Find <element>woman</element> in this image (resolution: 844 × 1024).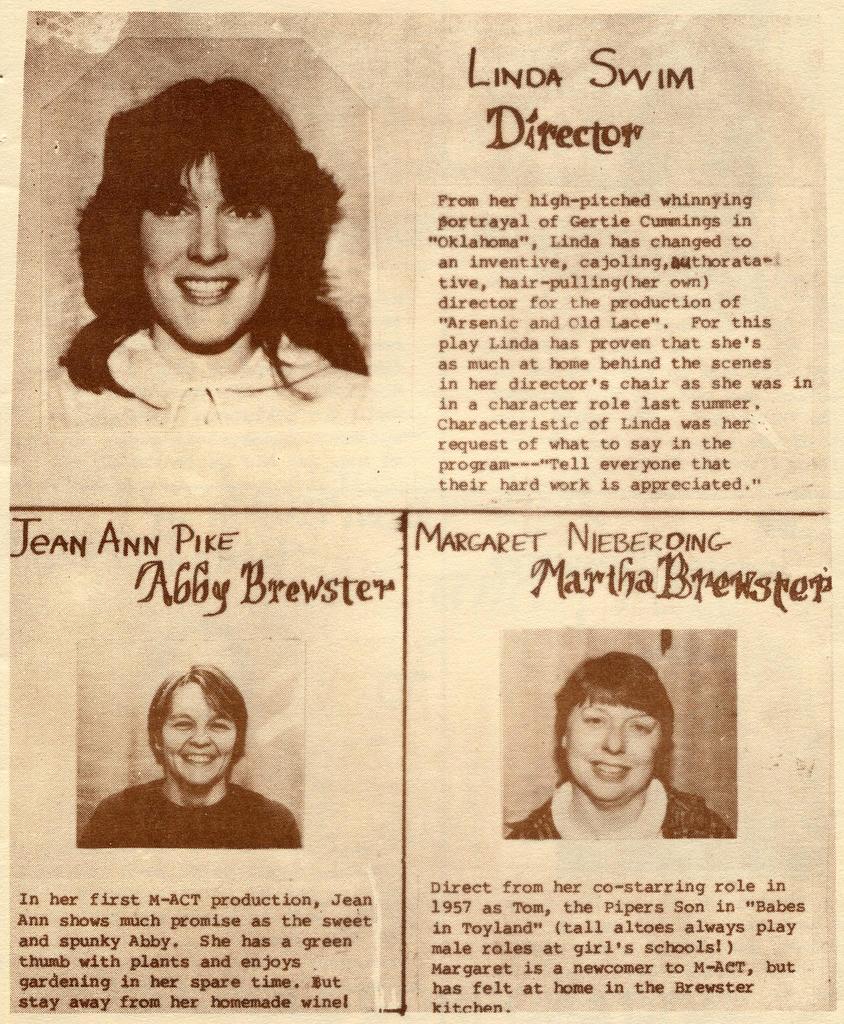
(76, 664, 302, 842).
